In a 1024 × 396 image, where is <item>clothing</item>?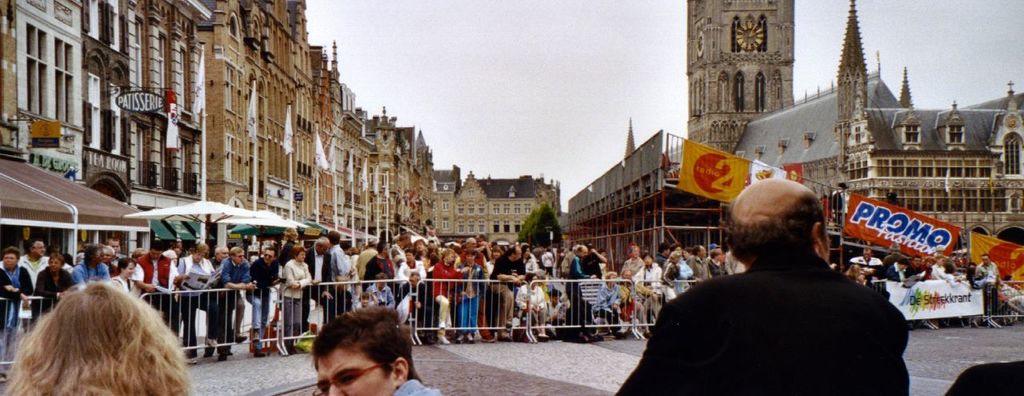
box=[318, 242, 363, 320].
